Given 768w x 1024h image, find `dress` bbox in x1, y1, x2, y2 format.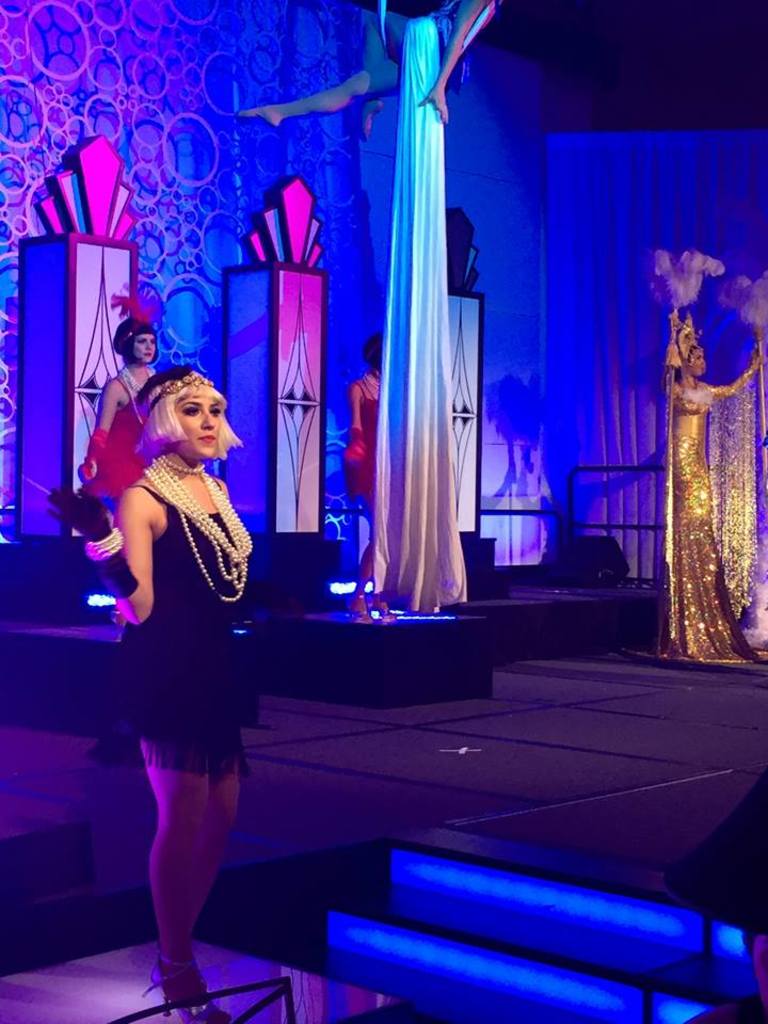
116, 484, 259, 782.
